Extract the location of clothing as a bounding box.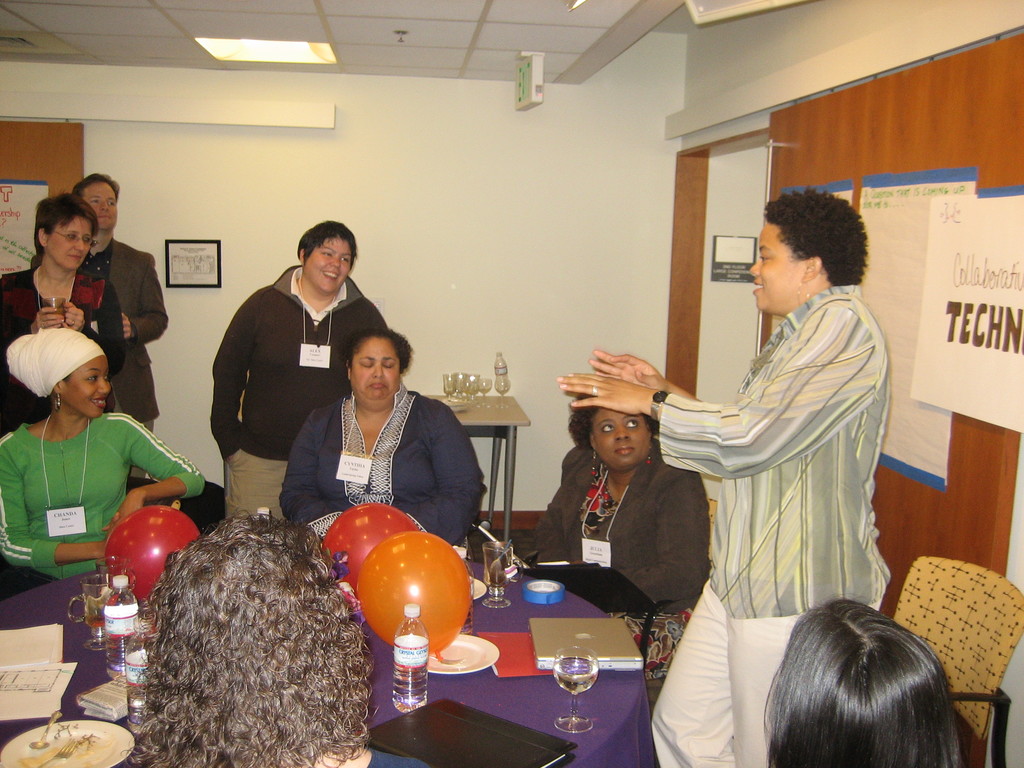
box(83, 236, 170, 436).
